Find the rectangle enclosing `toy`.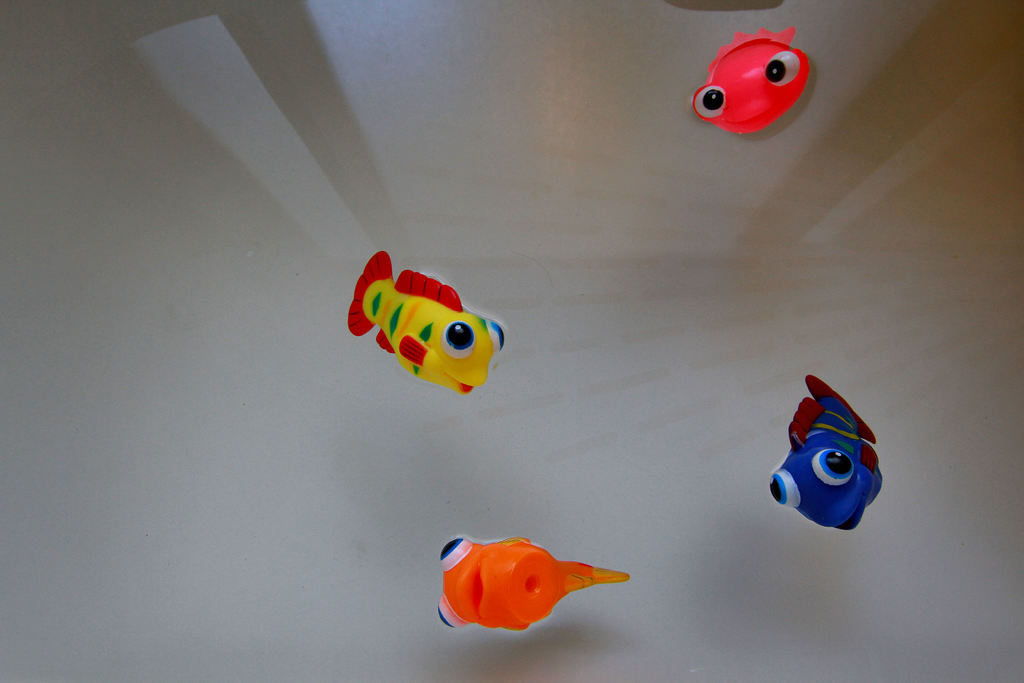
(692,26,812,135).
